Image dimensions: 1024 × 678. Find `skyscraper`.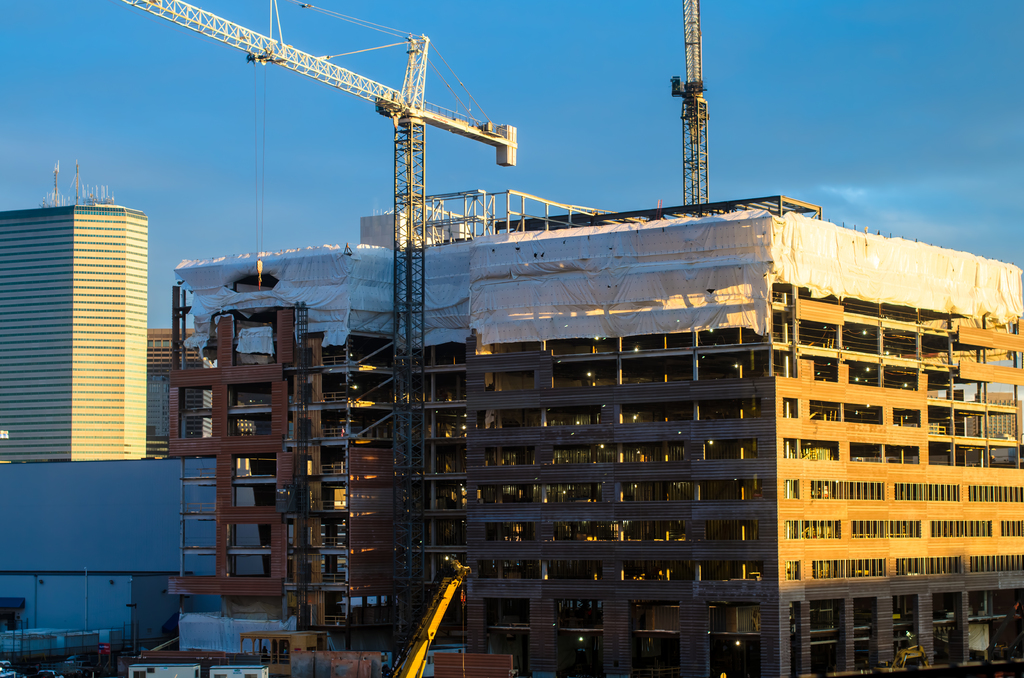
<region>0, 165, 269, 664</region>.
